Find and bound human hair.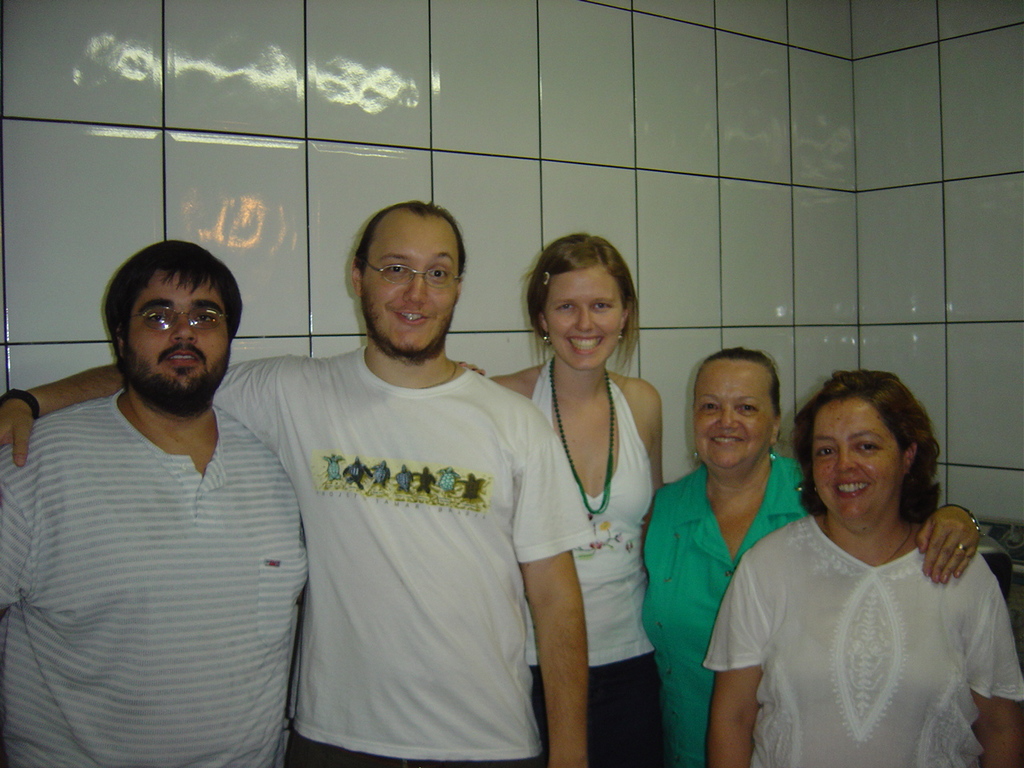
Bound: 694:346:782:414.
